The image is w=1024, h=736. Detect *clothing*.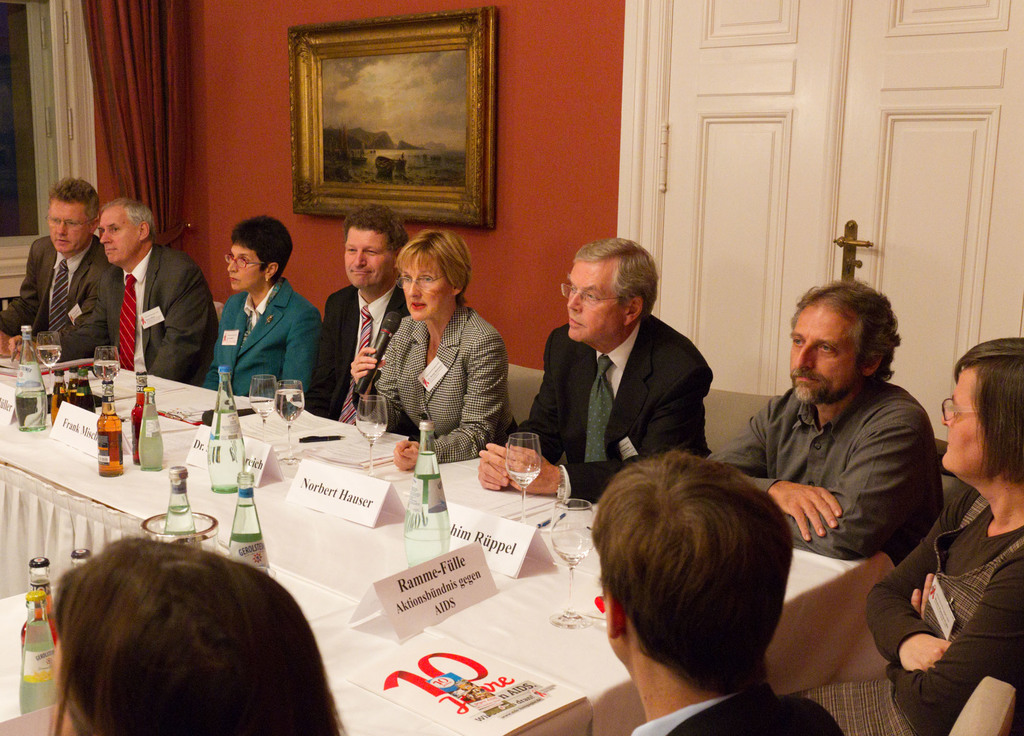
Detection: box=[639, 673, 841, 735].
